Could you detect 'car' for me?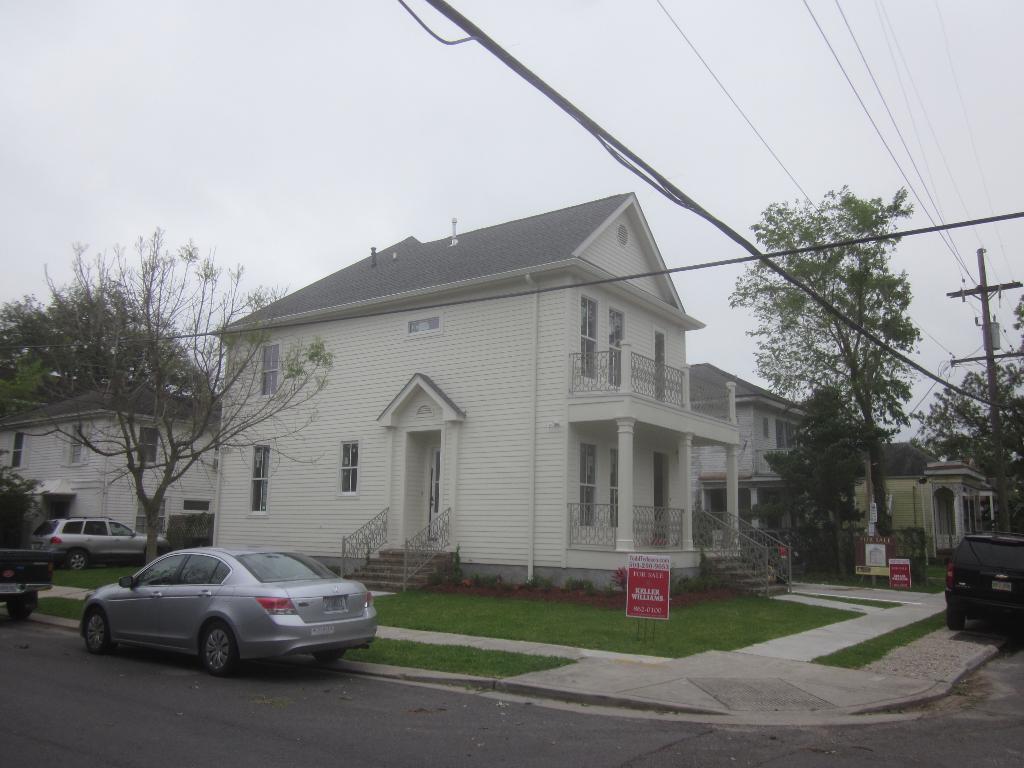
Detection result: 28:517:171:571.
